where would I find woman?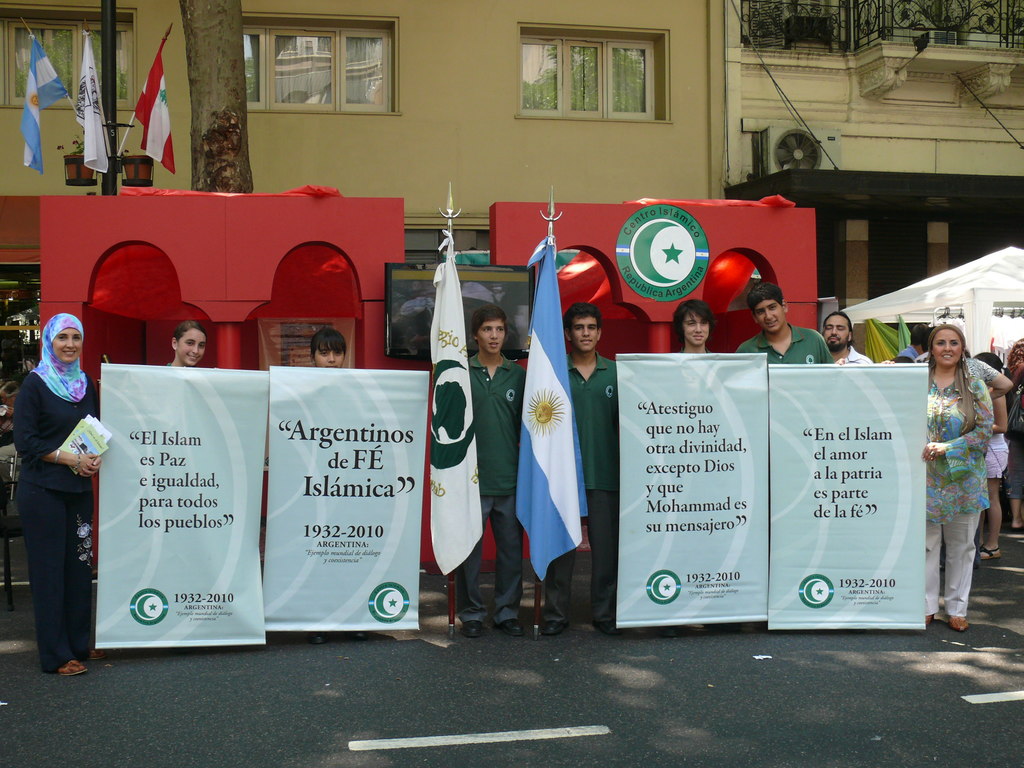
At l=10, t=311, r=108, b=675.
